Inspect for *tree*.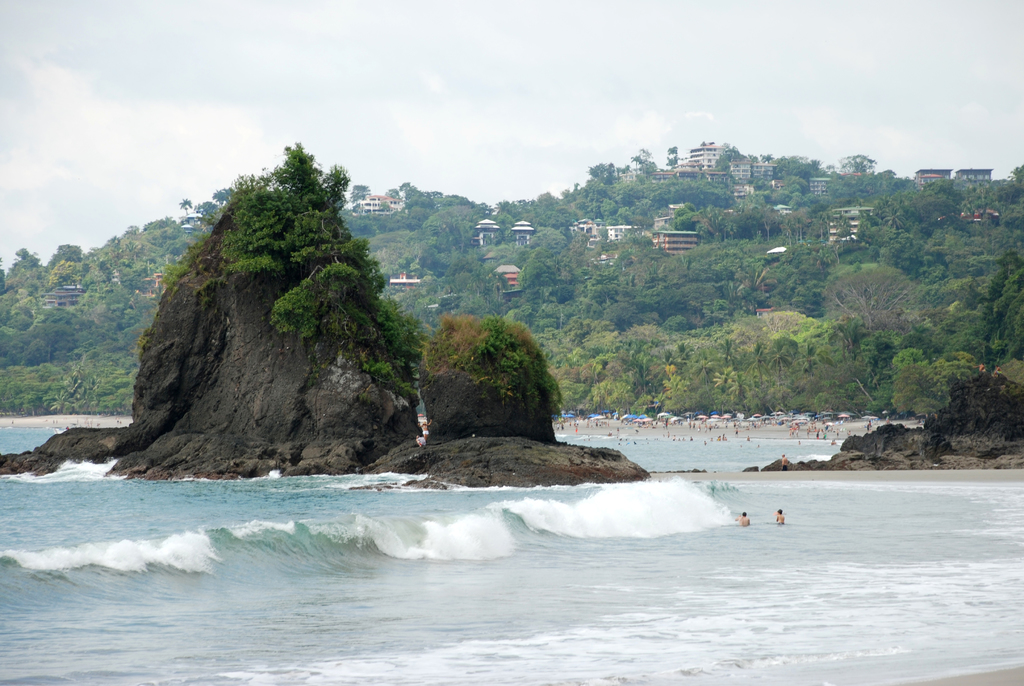
Inspection: crop(348, 181, 371, 202).
